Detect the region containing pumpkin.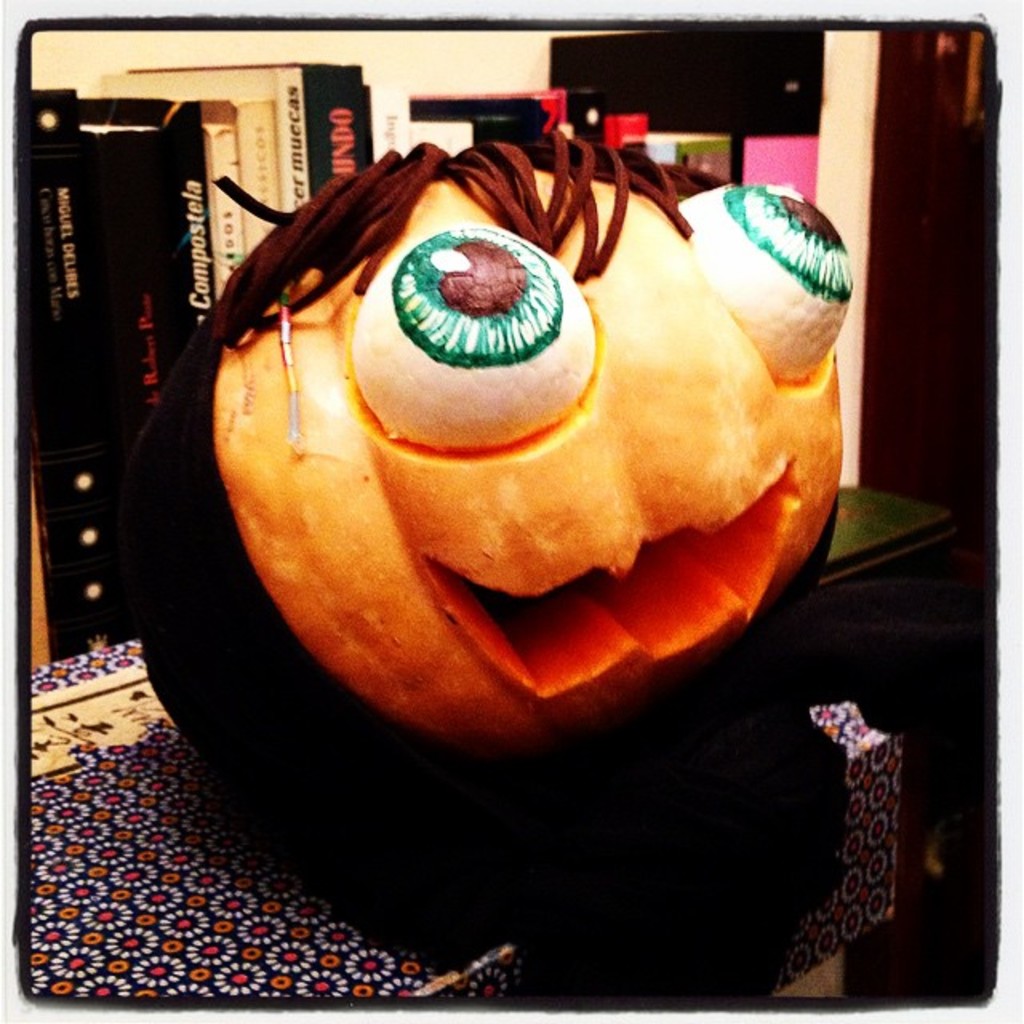
(211, 126, 845, 752).
